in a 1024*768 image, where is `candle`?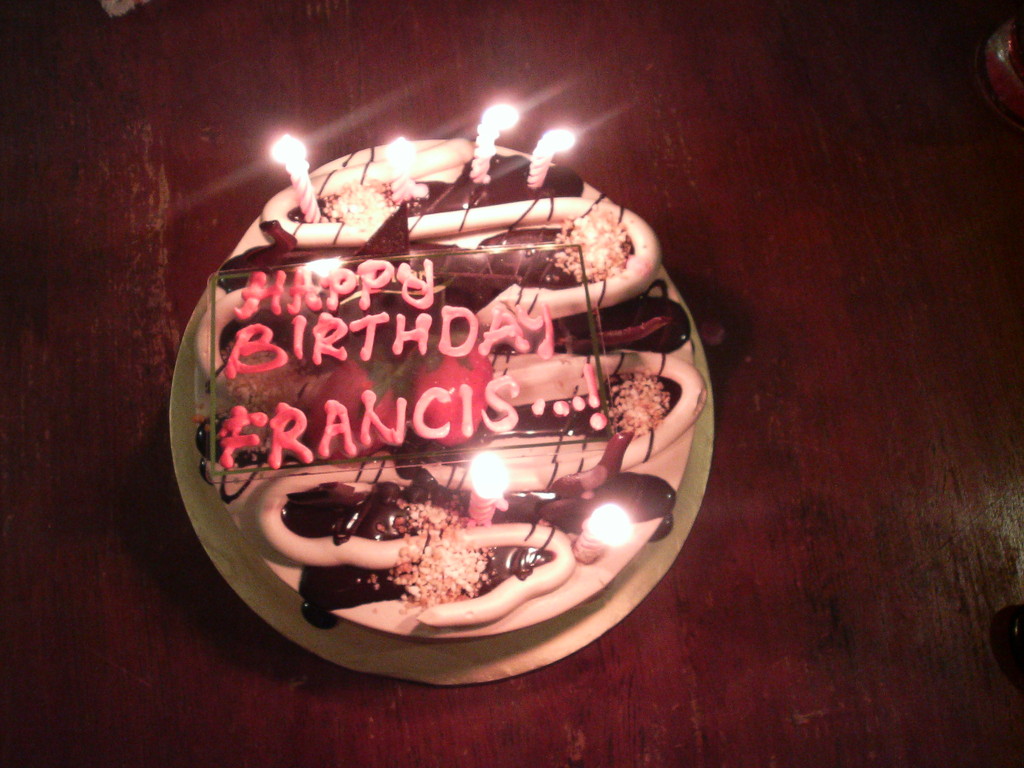
[x1=270, y1=135, x2=320, y2=224].
